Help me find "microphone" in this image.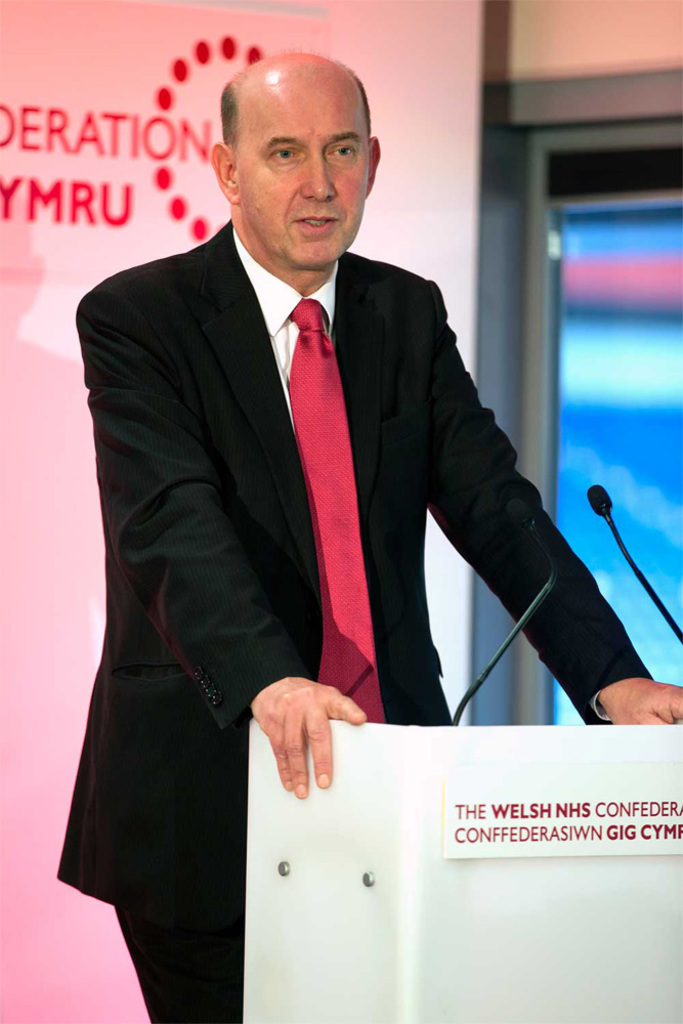
Found it: rect(585, 480, 617, 515).
